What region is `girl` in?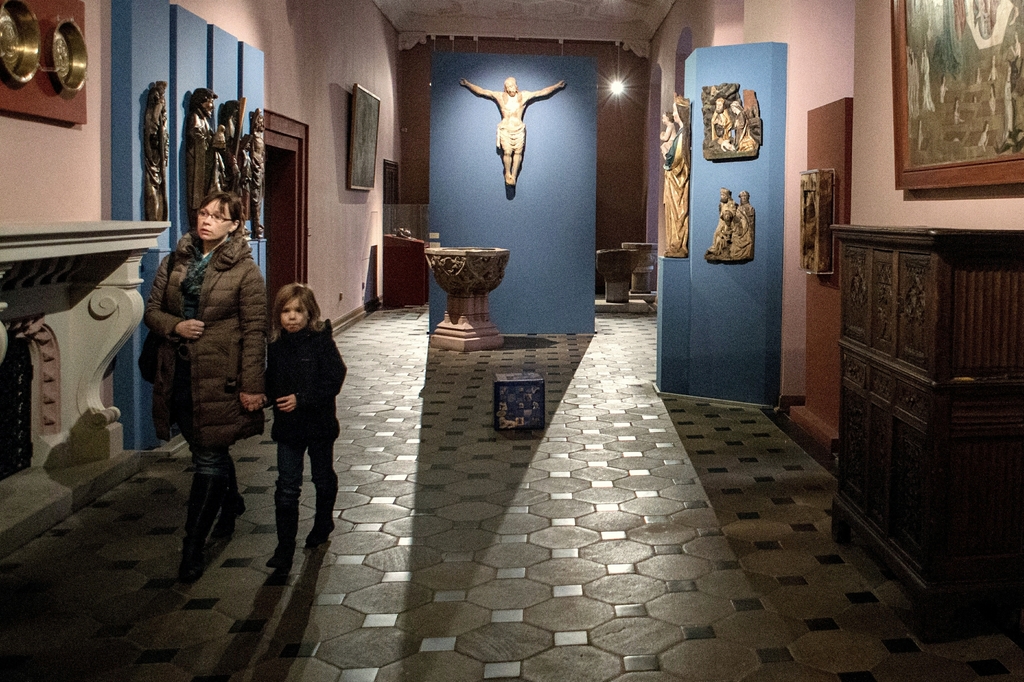
237,281,349,567.
